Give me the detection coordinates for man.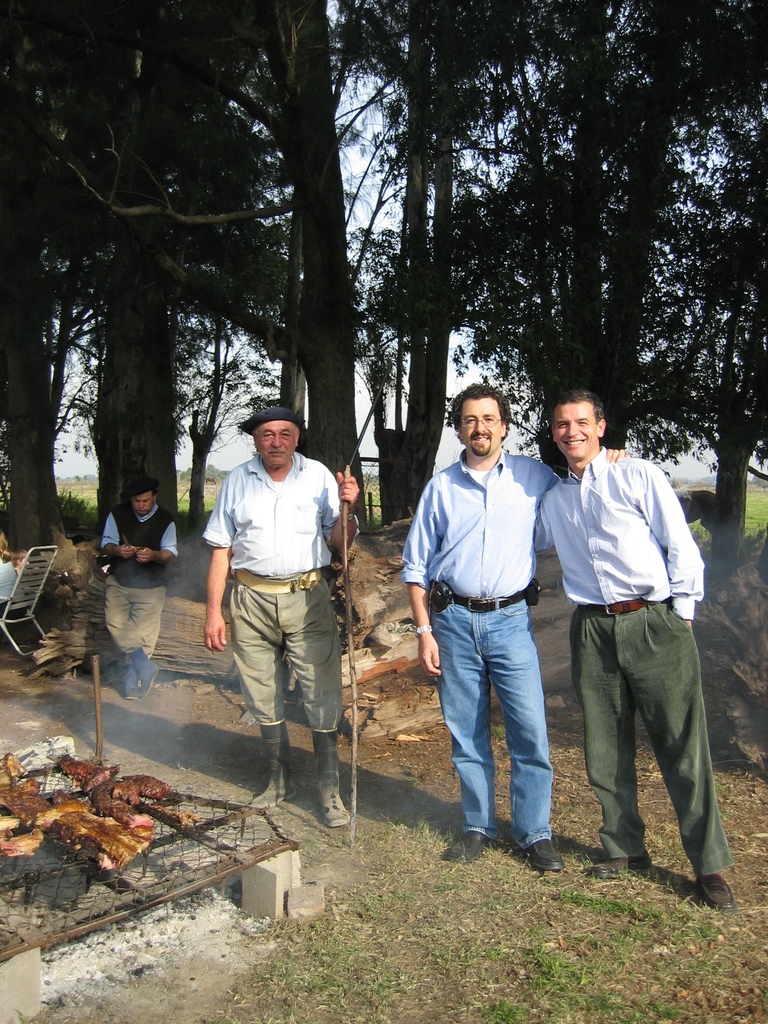
{"x1": 100, "y1": 471, "x2": 182, "y2": 707}.
